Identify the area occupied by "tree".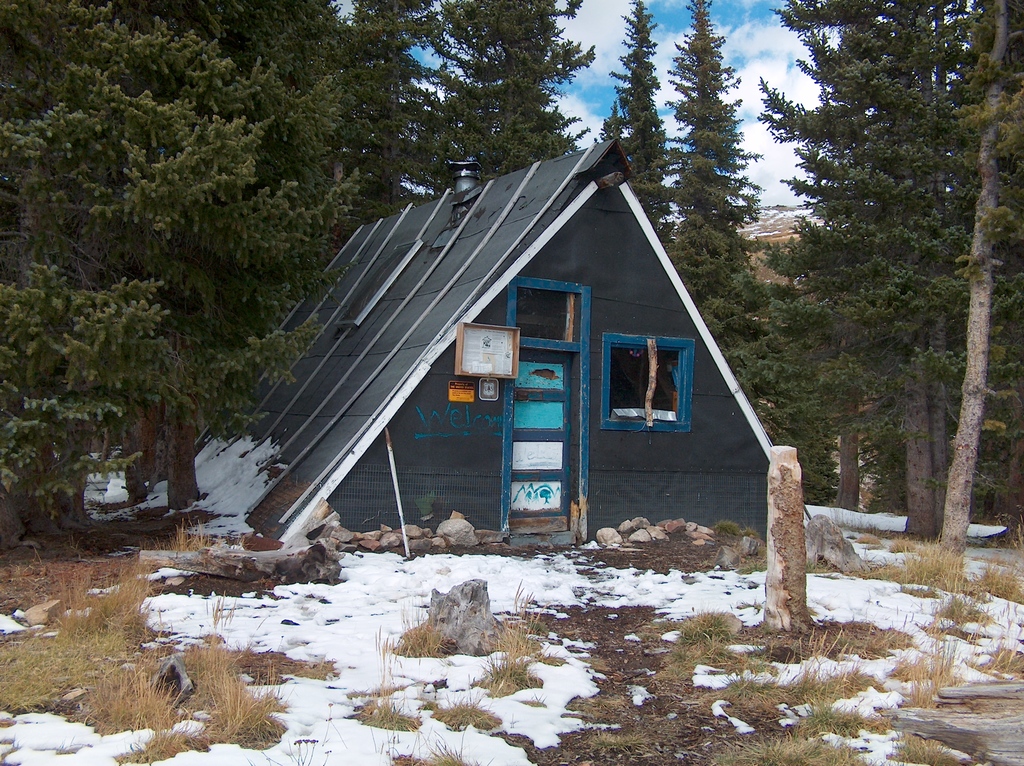
Area: detection(664, 2, 770, 375).
